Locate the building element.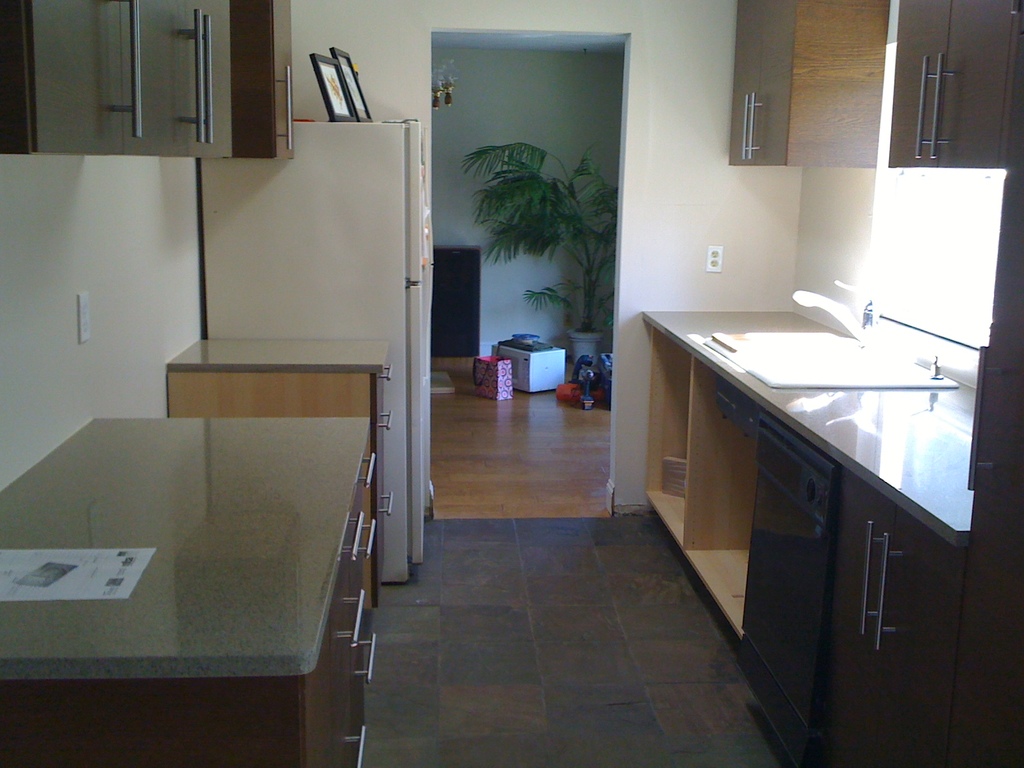
Element bbox: bbox=(0, 0, 1023, 767).
